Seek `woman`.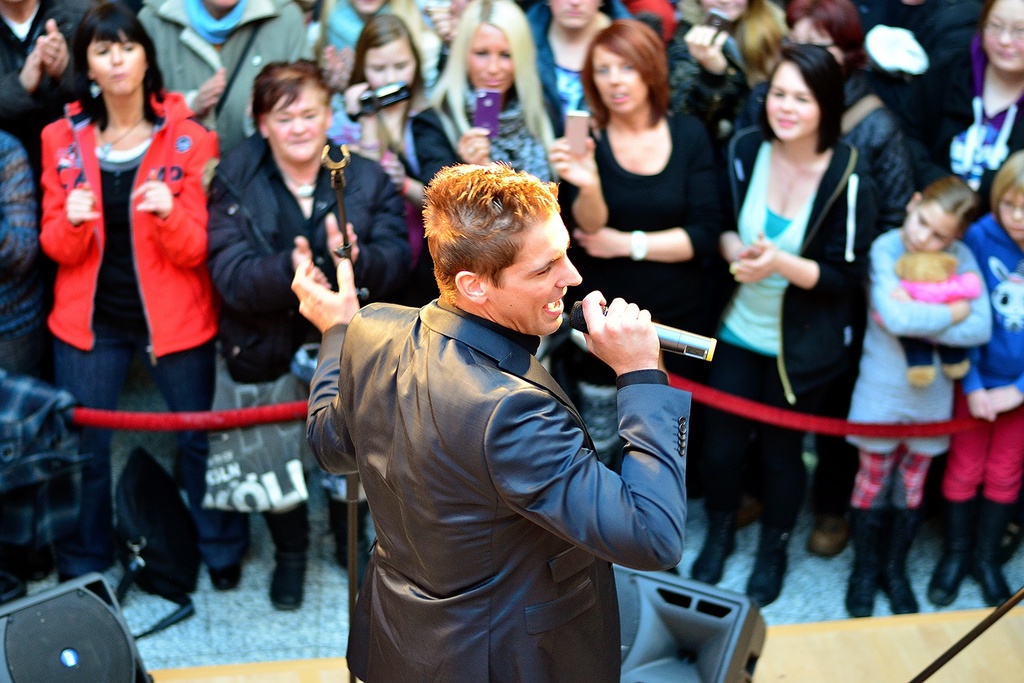
890, 0, 1023, 224.
